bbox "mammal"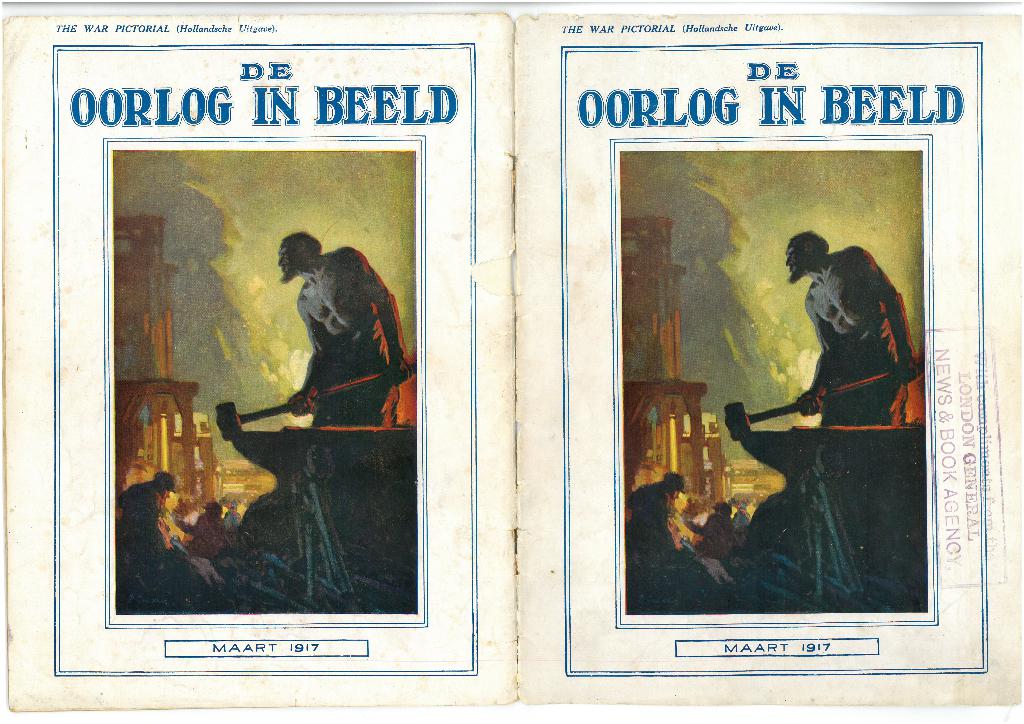
274,229,413,429
